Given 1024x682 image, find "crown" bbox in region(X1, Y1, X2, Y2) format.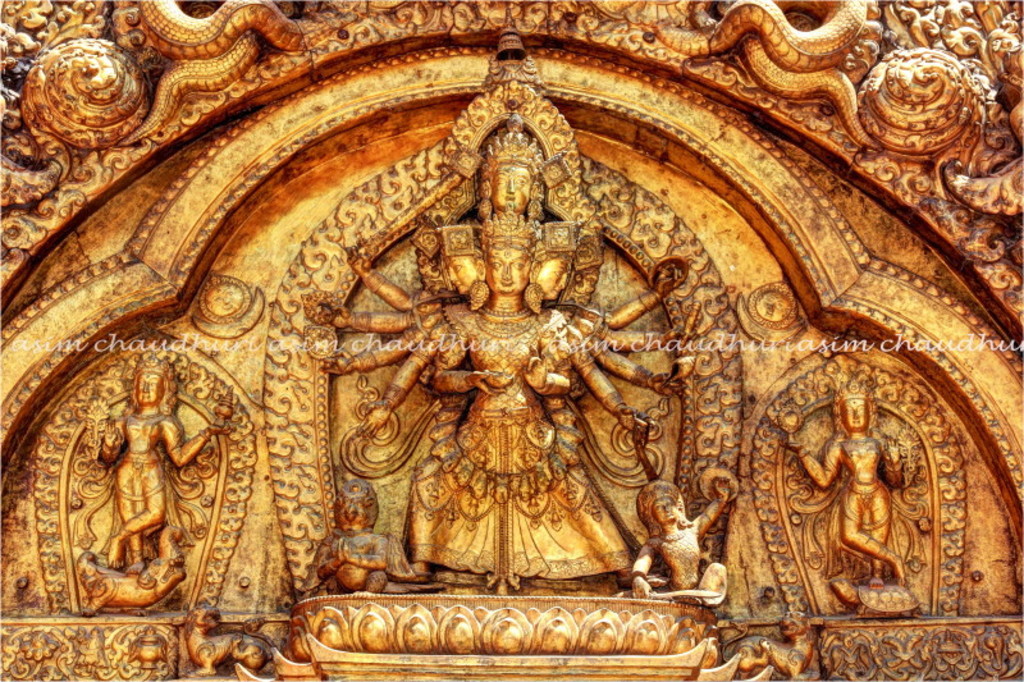
region(833, 377, 876, 434).
